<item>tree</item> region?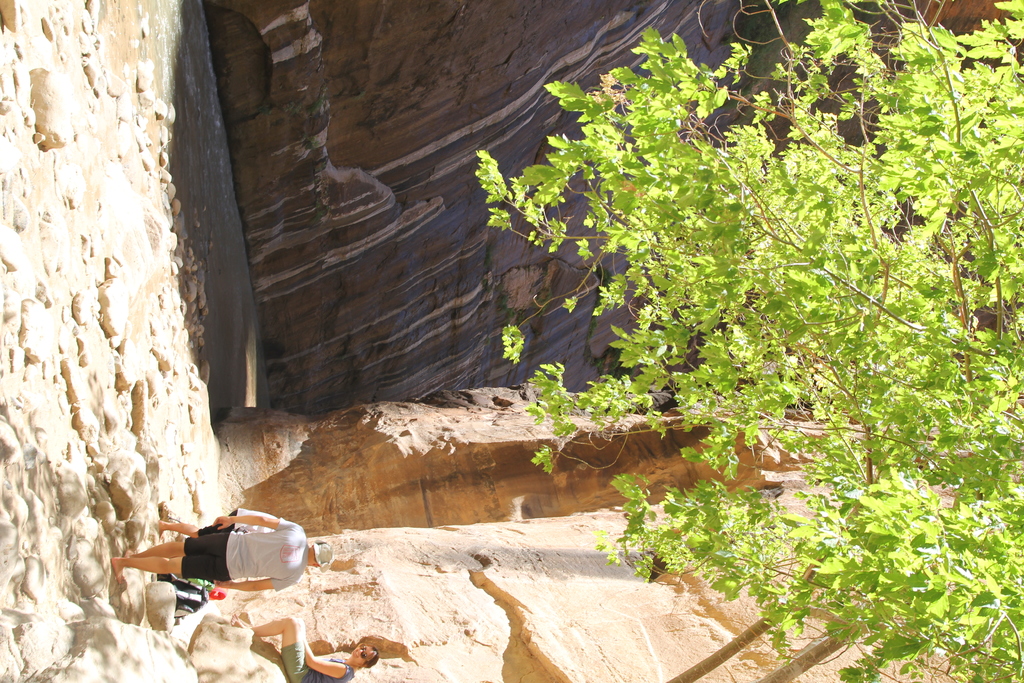
rect(472, 0, 1023, 682)
